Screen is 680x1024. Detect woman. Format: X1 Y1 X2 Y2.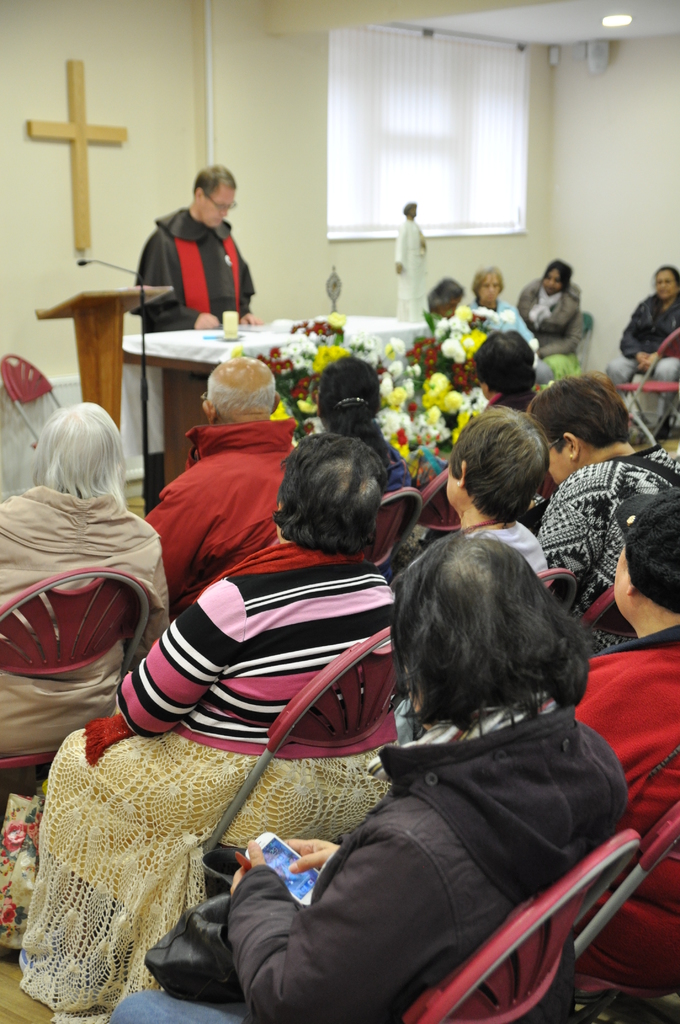
414 275 469 319.
